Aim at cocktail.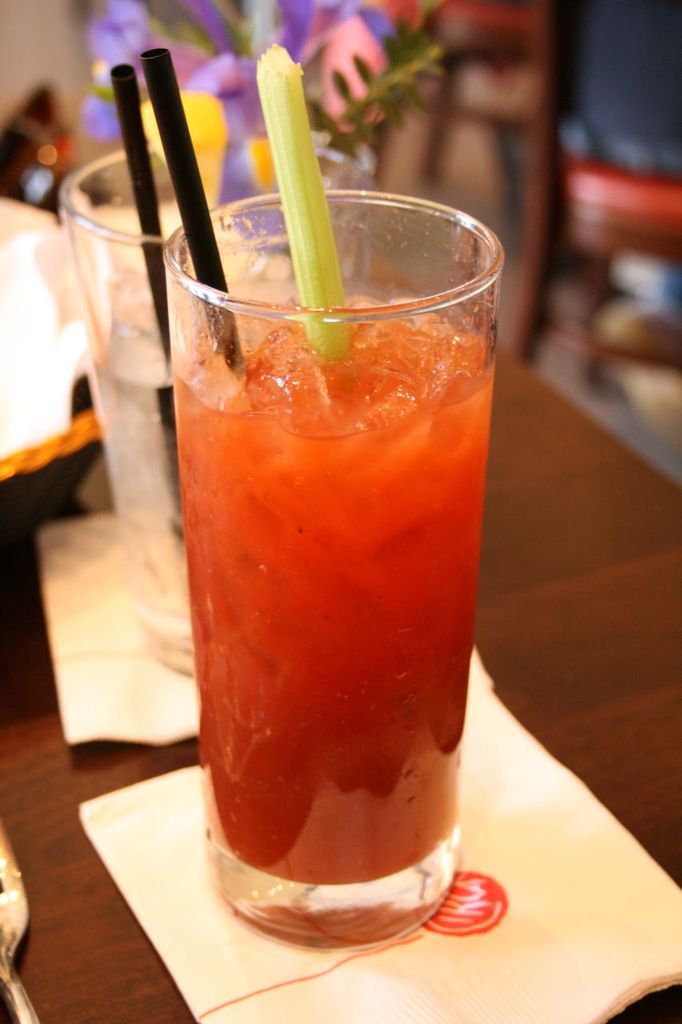
Aimed at pyautogui.locateOnScreen(135, 42, 501, 952).
